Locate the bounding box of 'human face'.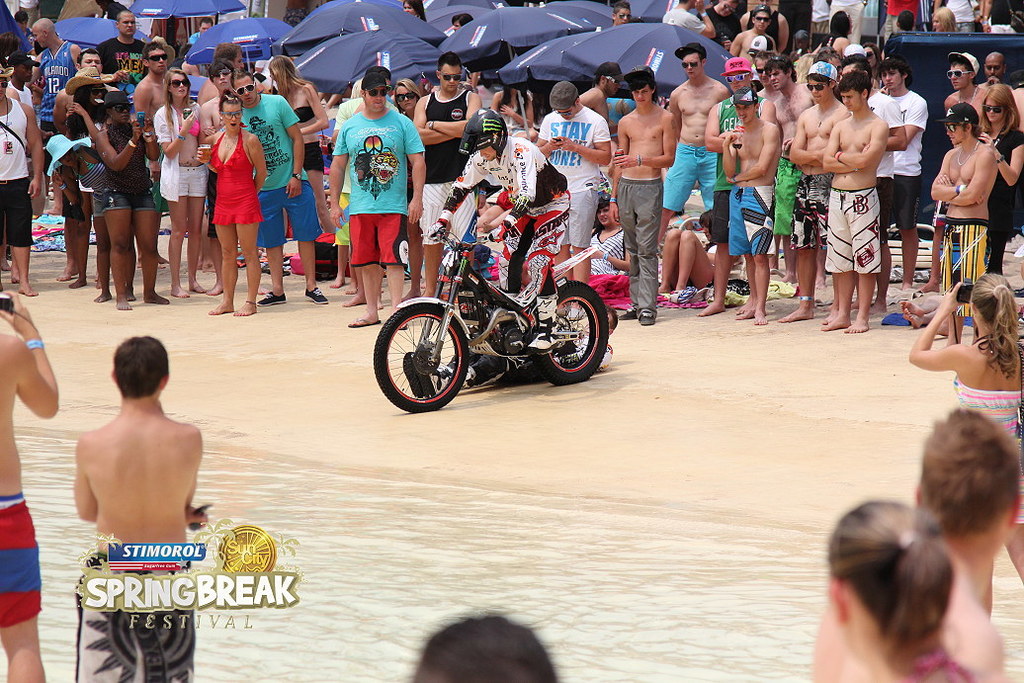
Bounding box: region(142, 48, 168, 67).
